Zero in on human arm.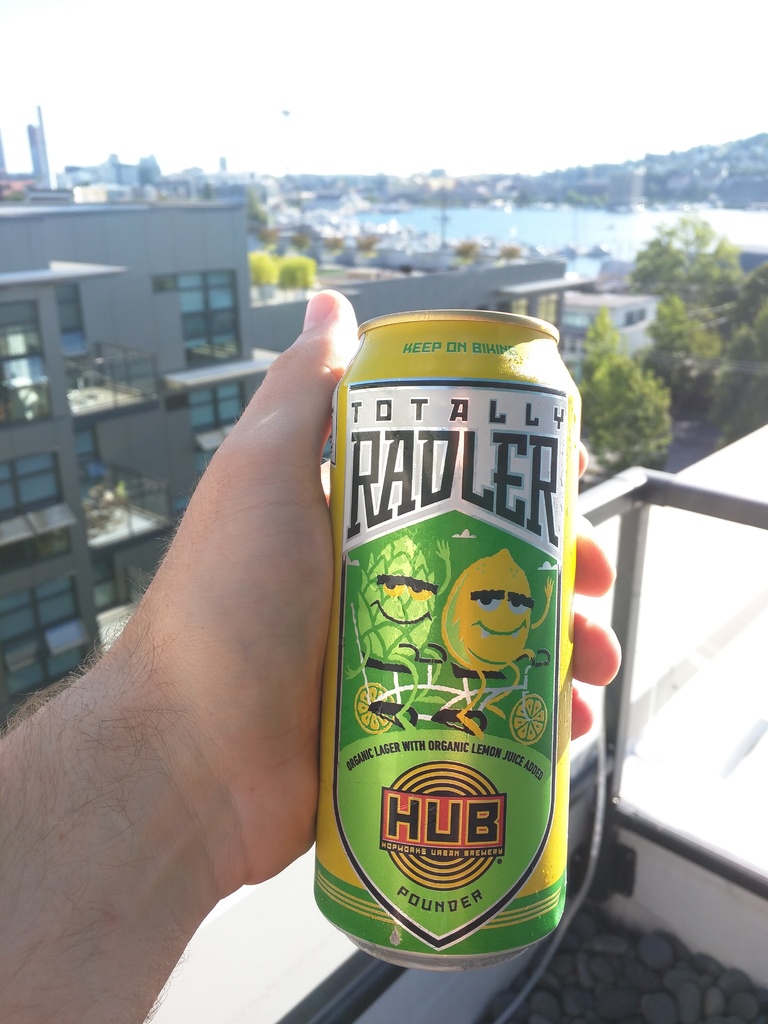
Zeroed in: l=51, t=319, r=326, b=1022.
